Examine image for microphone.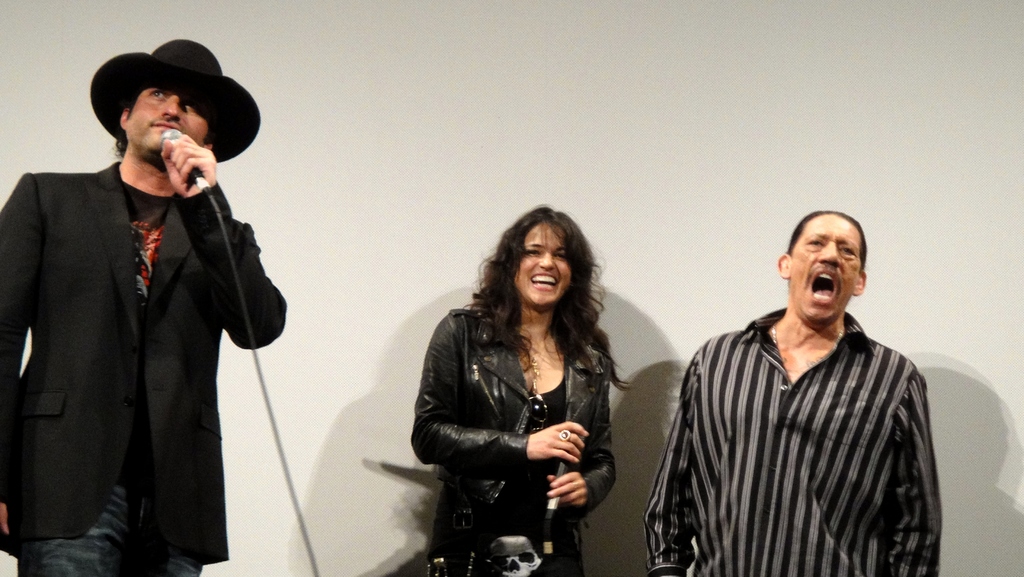
Examination result: select_region(159, 125, 205, 184).
